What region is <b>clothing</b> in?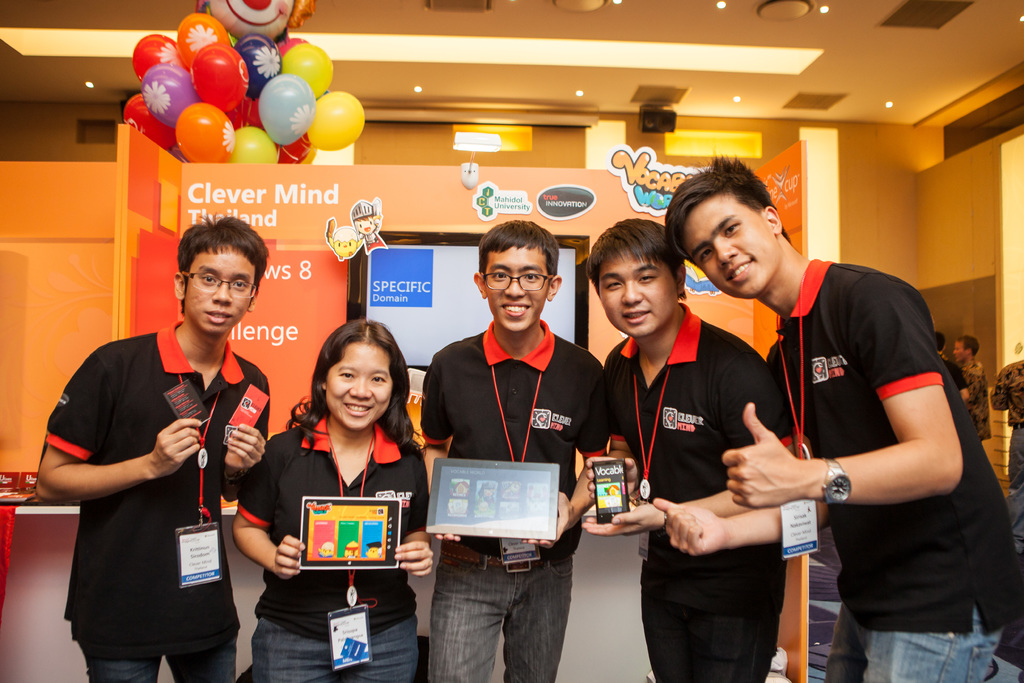
crop(959, 353, 993, 436).
